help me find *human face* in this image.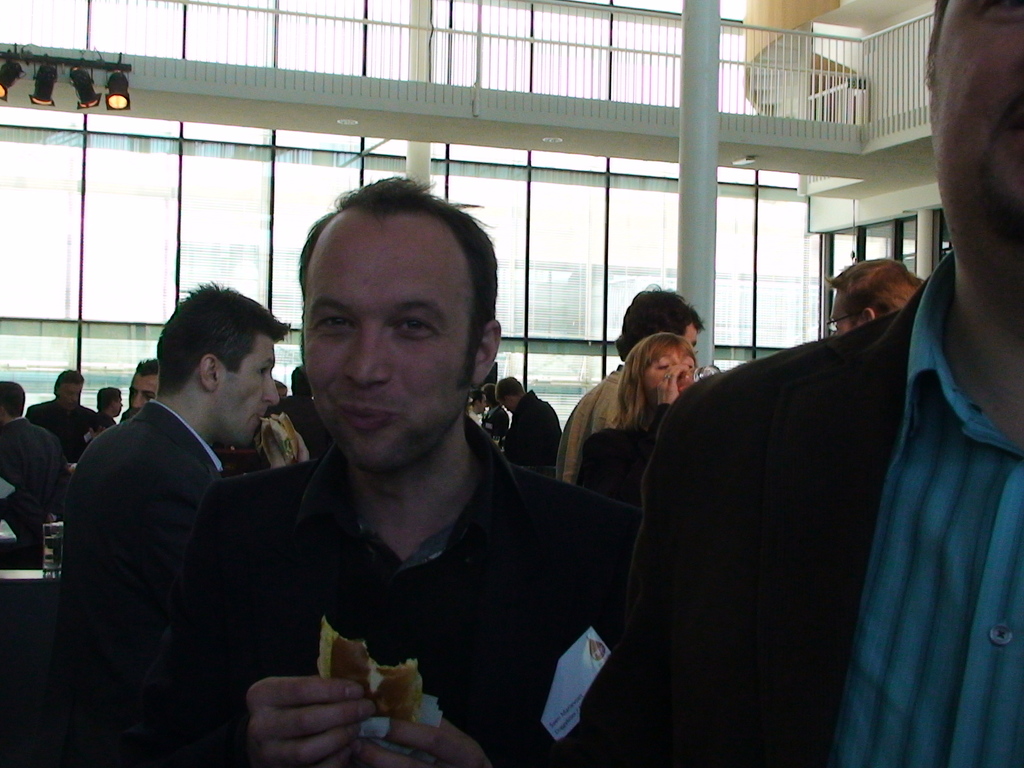
Found it: 930/0/1023/285.
